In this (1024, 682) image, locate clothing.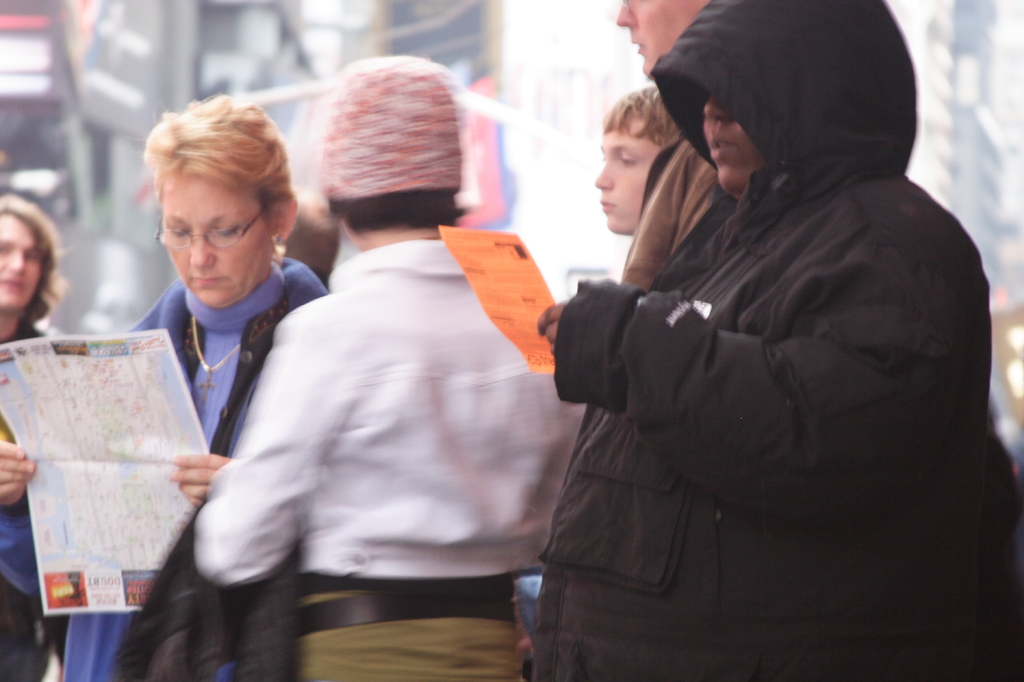
Bounding box: detection(0, 322, 81, 681).
